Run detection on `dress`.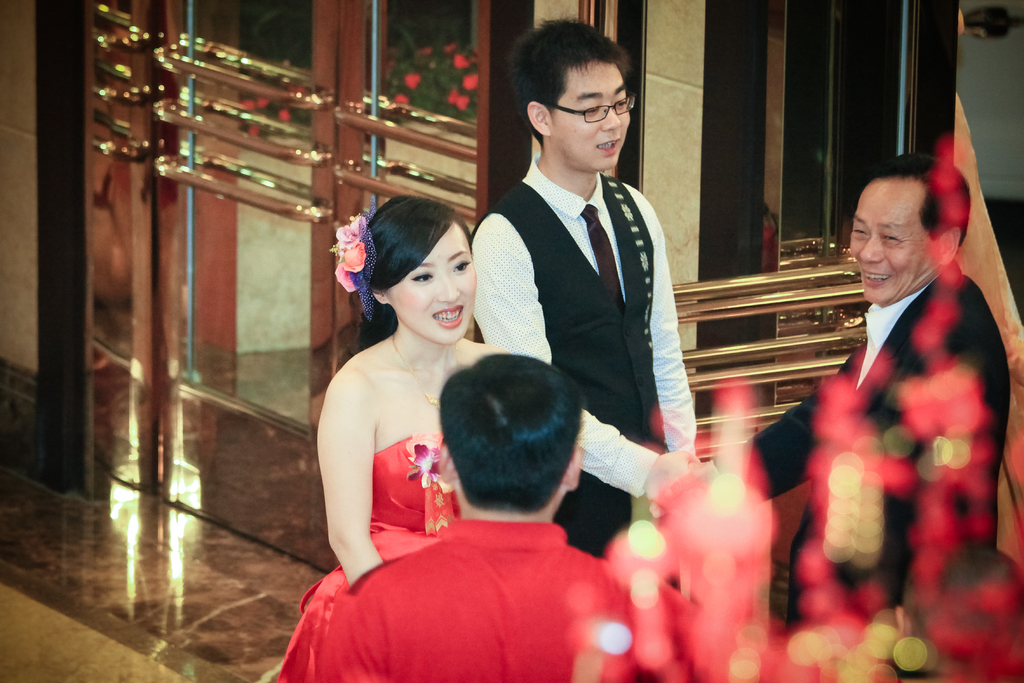
Result: pyautogui.locateOnScreen(272, 439, 469, 682).
